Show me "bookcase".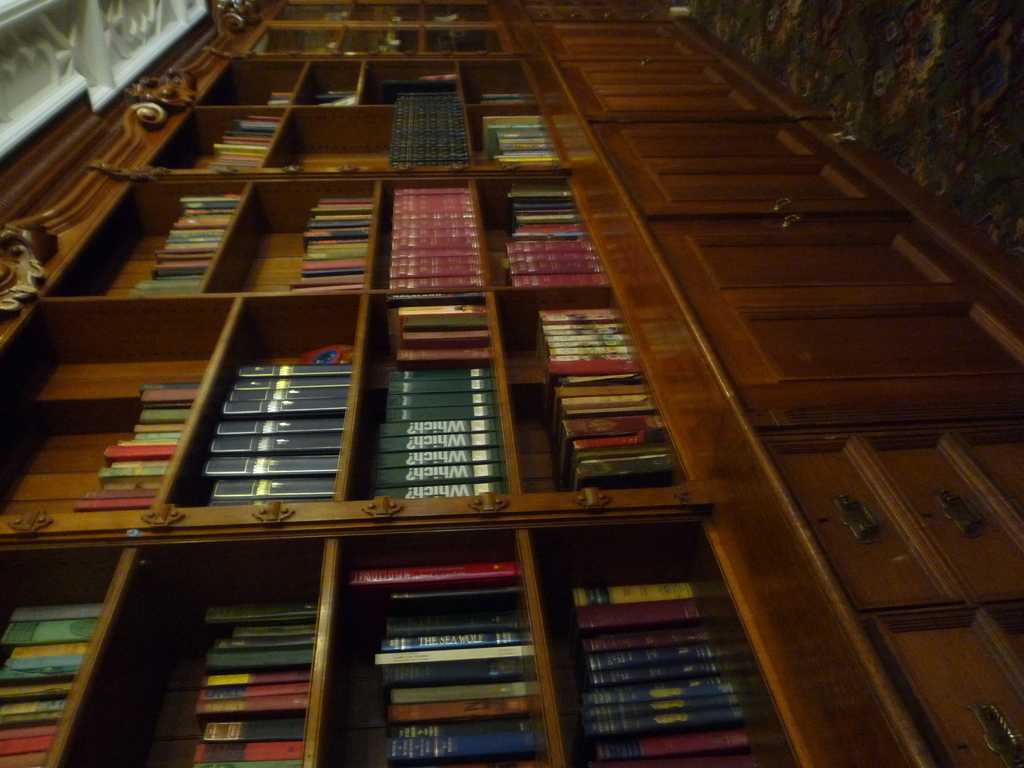
"bookcase" is here: l=0, t=28, r=920, b=749.
